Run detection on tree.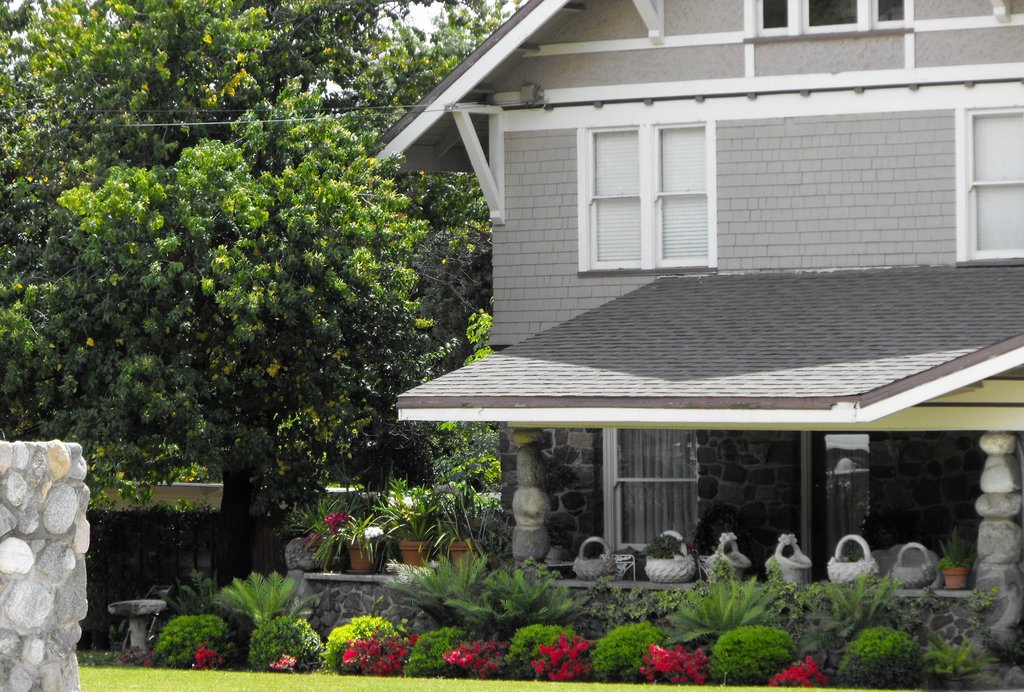
Result: bbox=[0, 0, 550, 587].
